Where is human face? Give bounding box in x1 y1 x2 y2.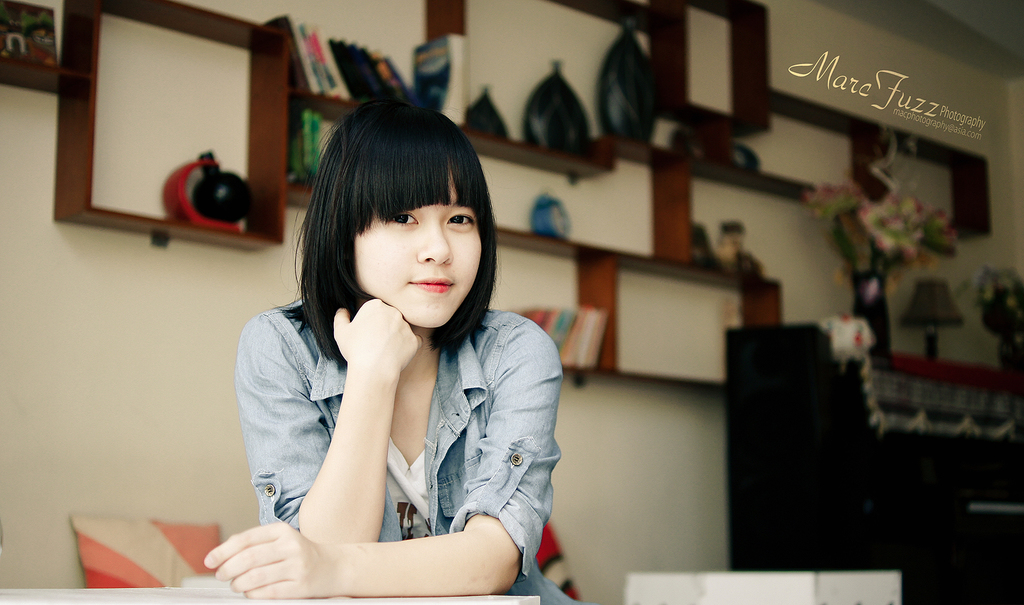
345 159 485 326.
